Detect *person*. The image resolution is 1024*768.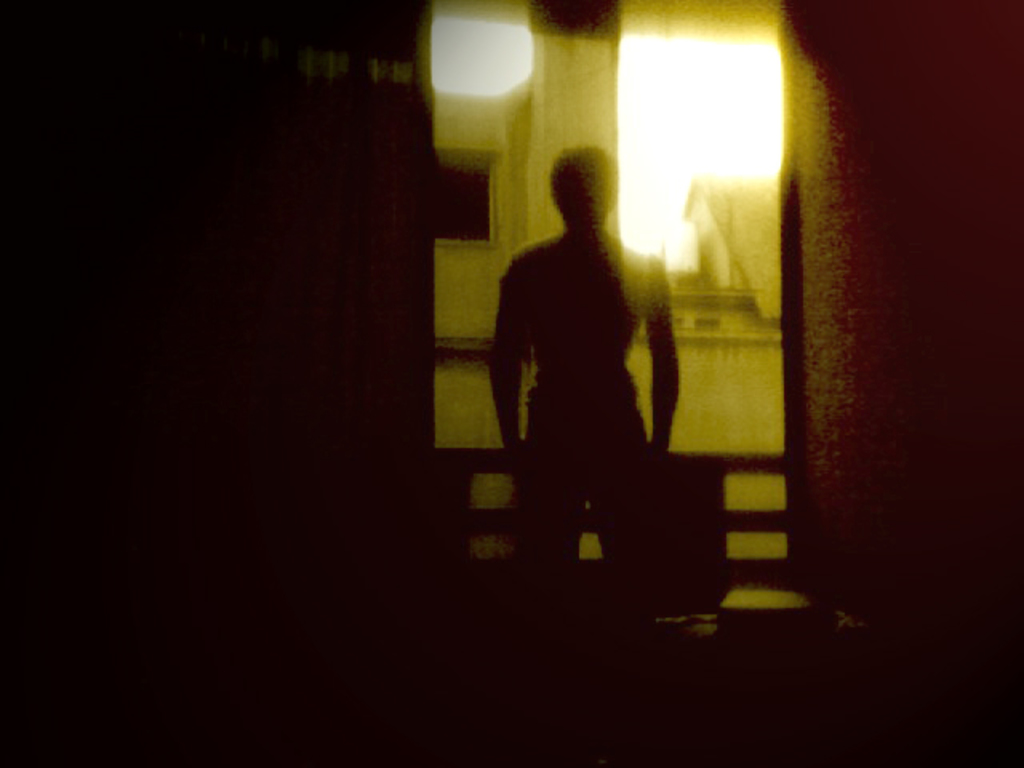
[477, 154, 685, 645].
